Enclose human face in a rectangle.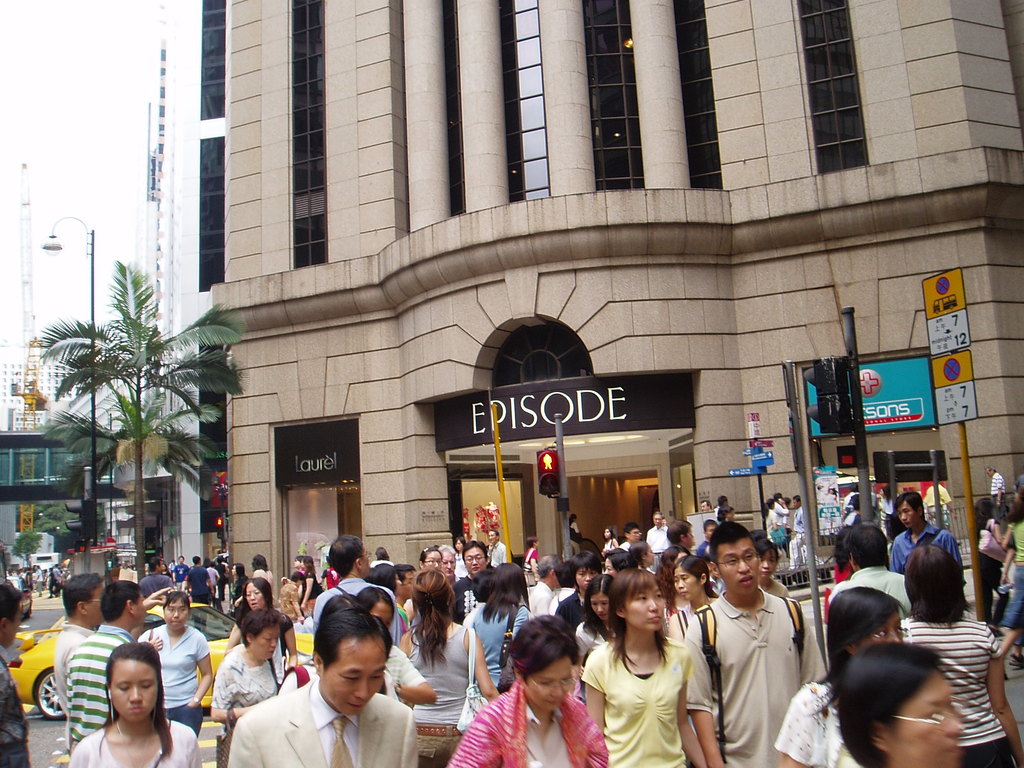
<region>646, 547, 653, 569</region>.
